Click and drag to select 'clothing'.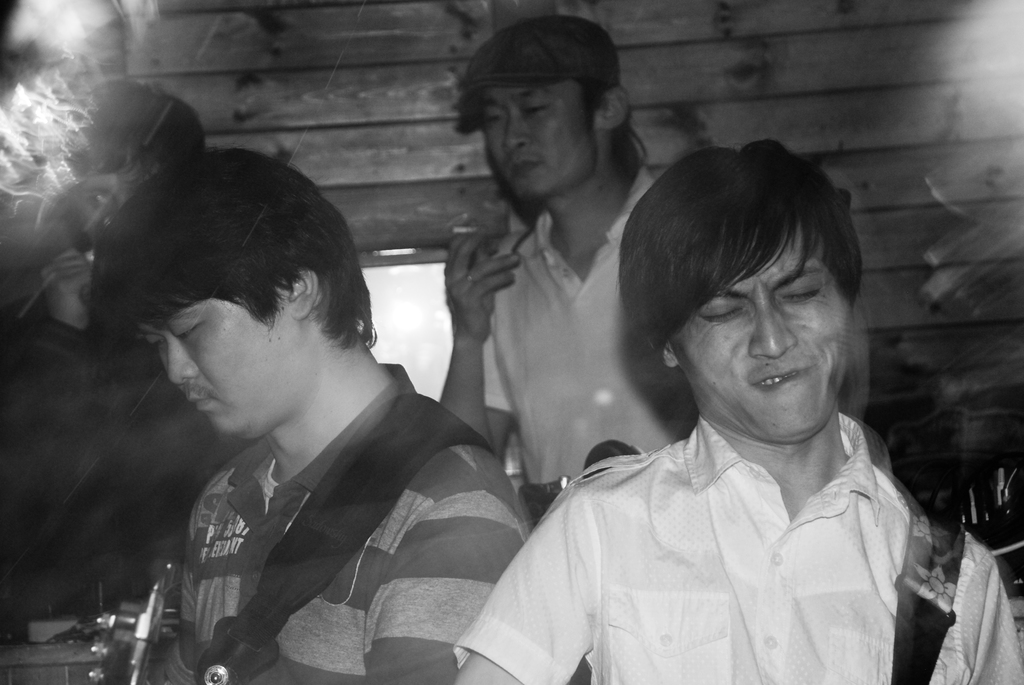
Selection: BBox(476, 159, 684, 519).
